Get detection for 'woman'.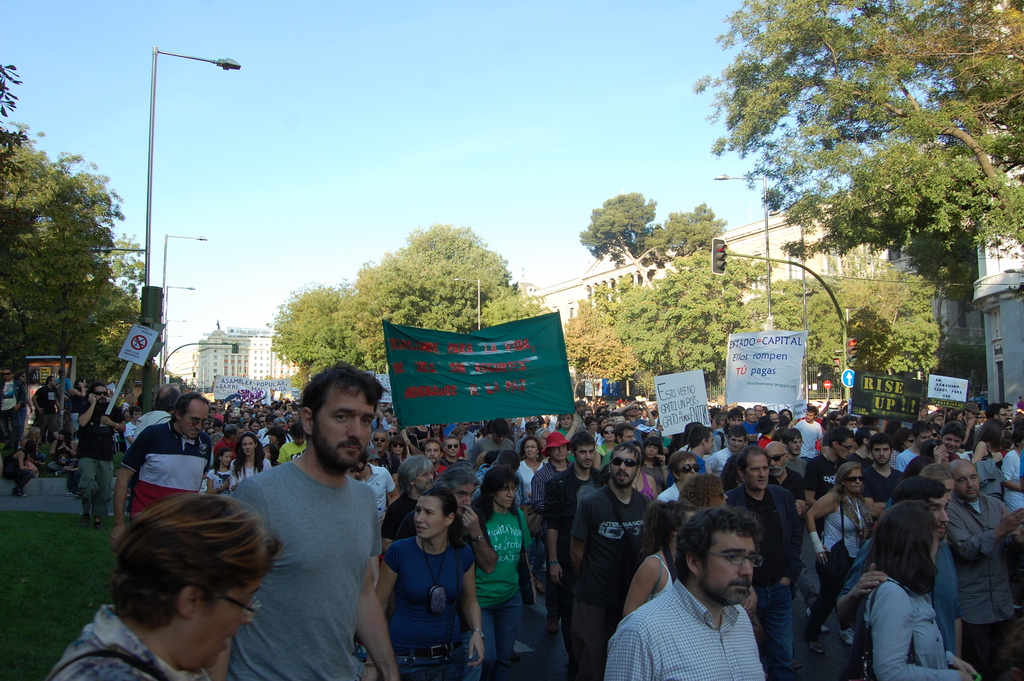
Detection: crop(45, 428, 77, 463).
